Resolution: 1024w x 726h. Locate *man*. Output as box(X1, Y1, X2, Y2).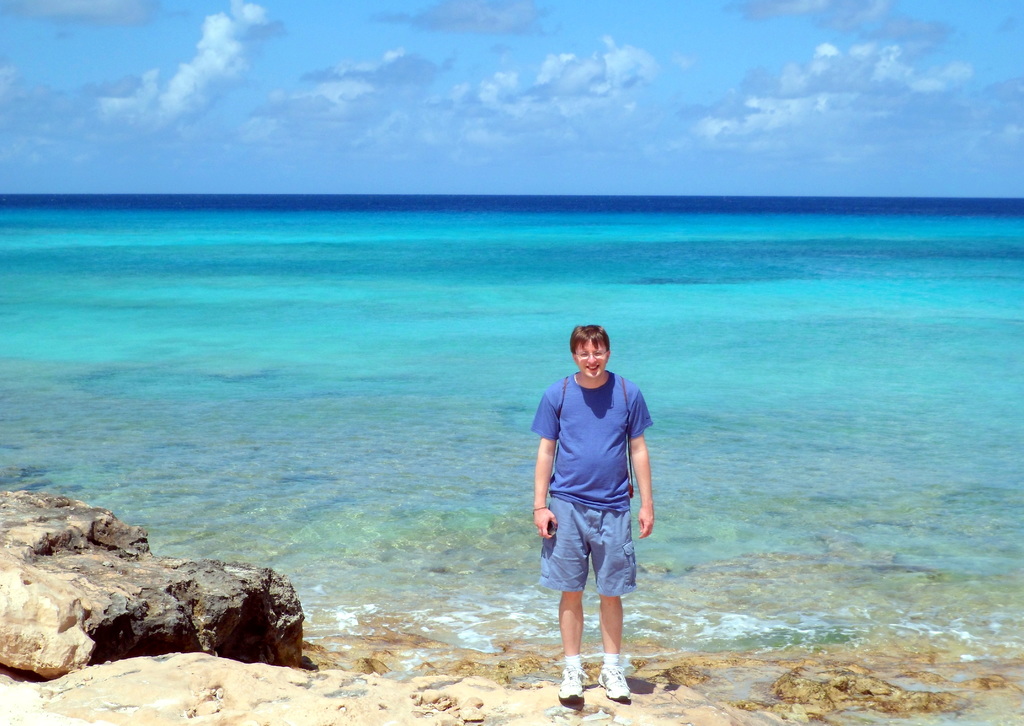
box(527, 329, 659, 704).
